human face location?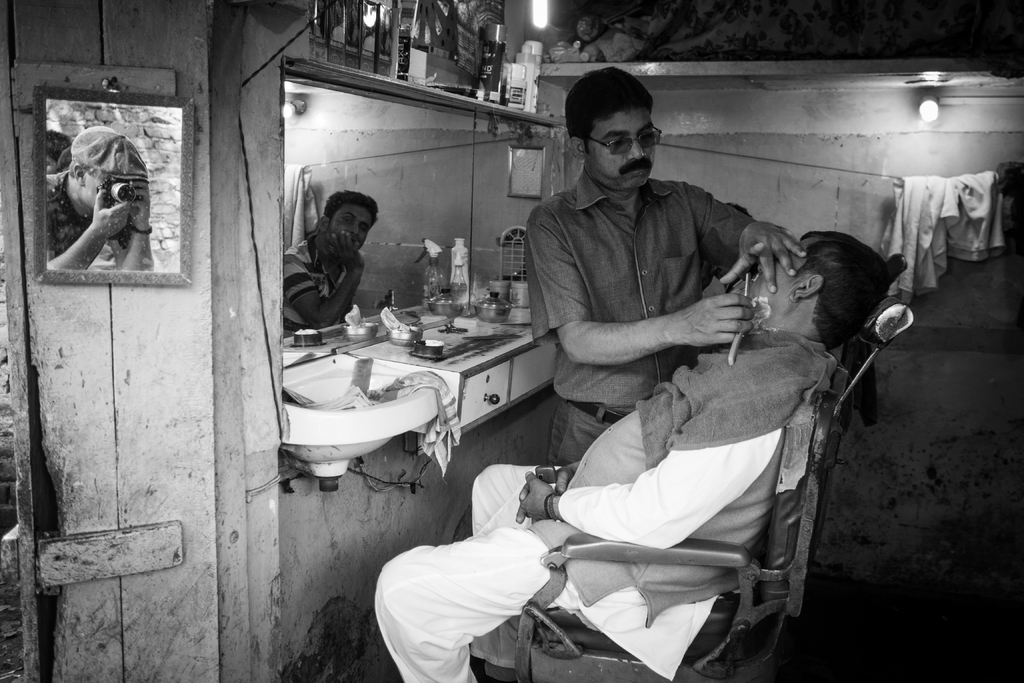
(x1=745, y1=244, x2=806, y2=308)
